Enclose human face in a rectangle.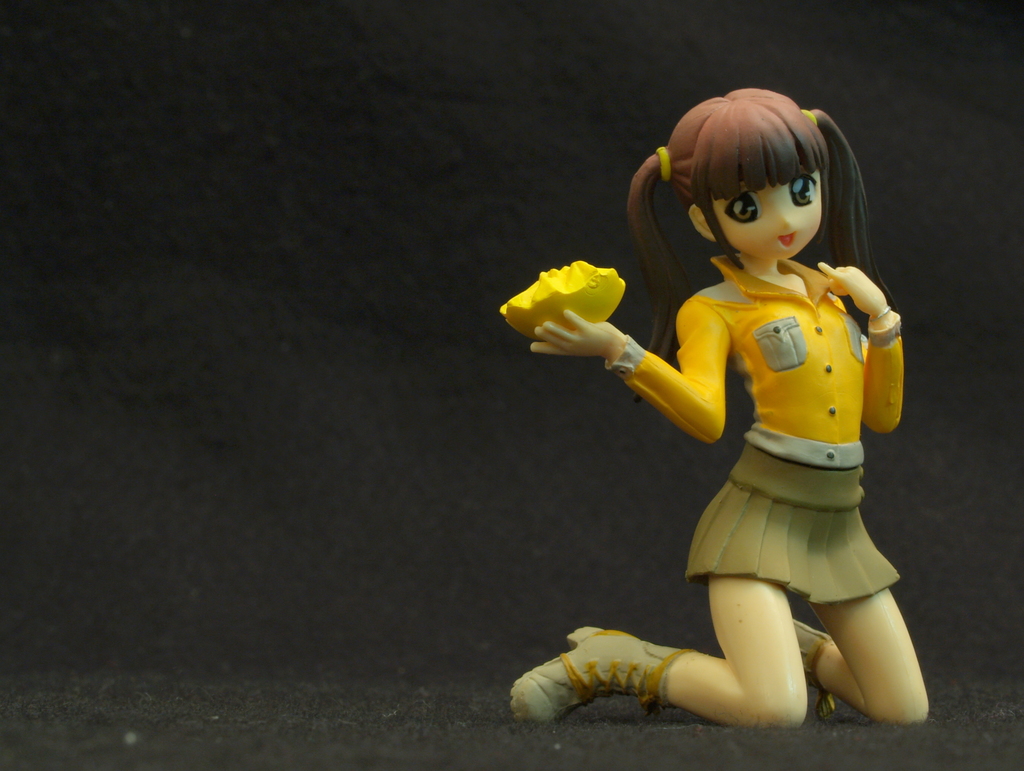
x1=723 y1=170 x2=823 y2=259.
